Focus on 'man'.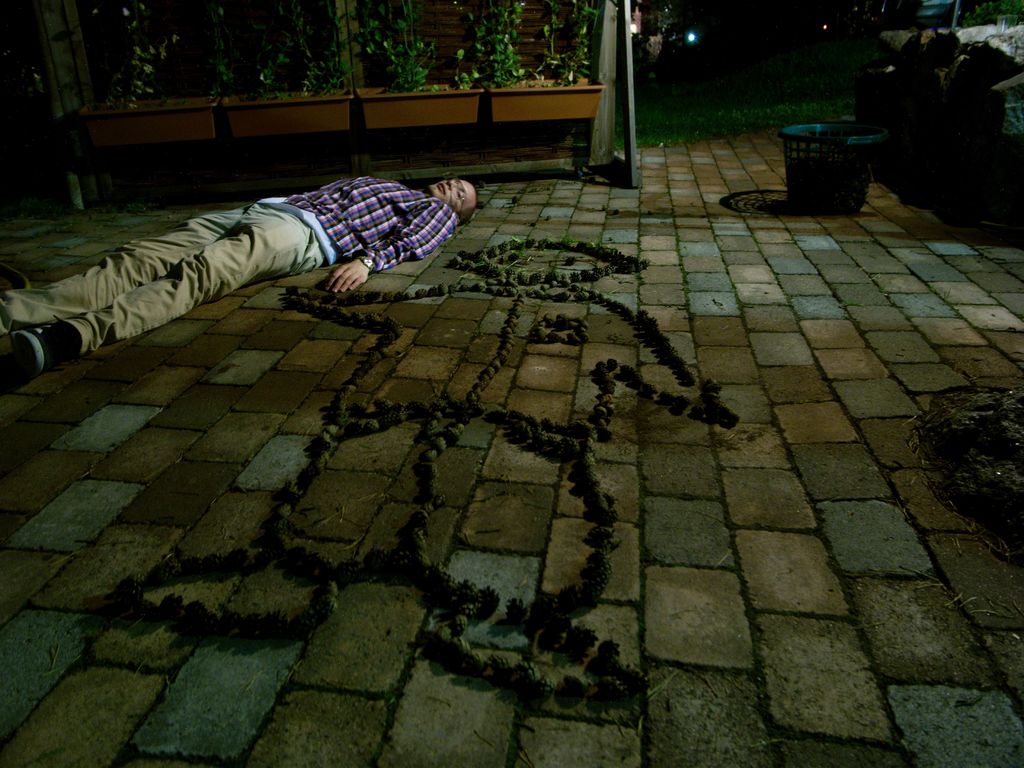
Focused at crop(4, 175, 477, 402).
